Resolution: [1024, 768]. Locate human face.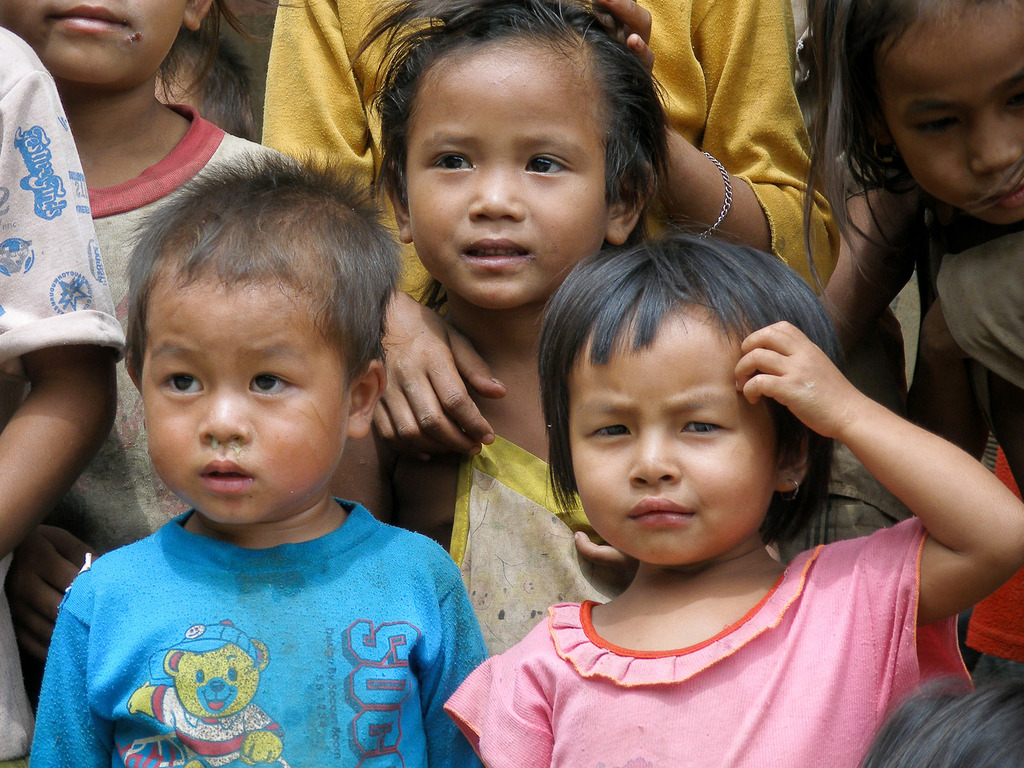
[left=881, top=24, right=1023, bottom=225].
